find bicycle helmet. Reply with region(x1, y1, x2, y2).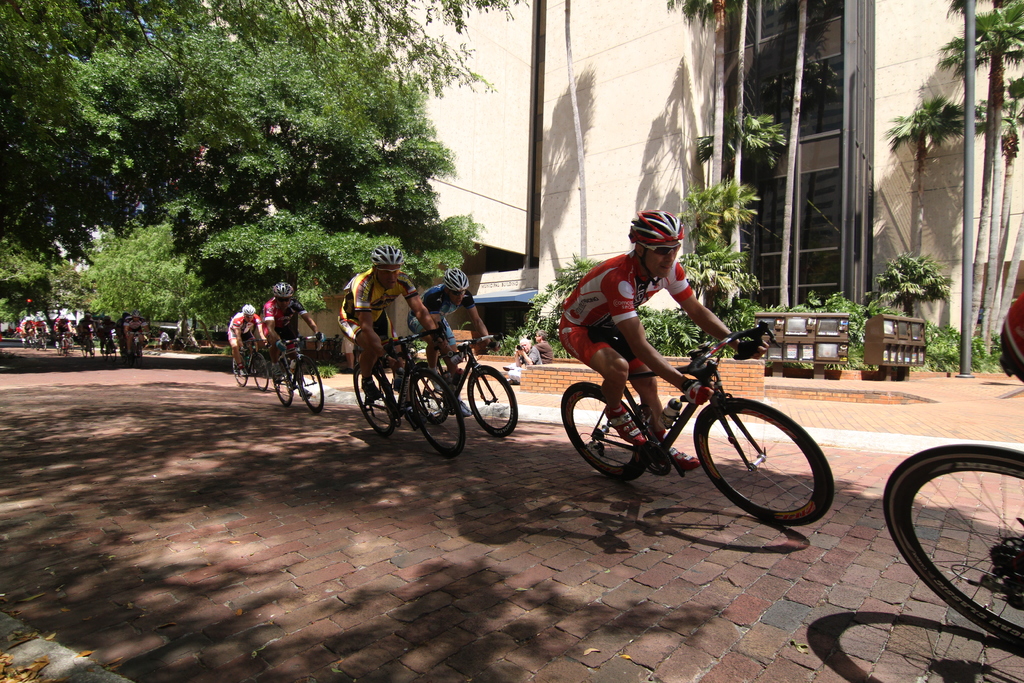
region(372, 245, 404, 265).
